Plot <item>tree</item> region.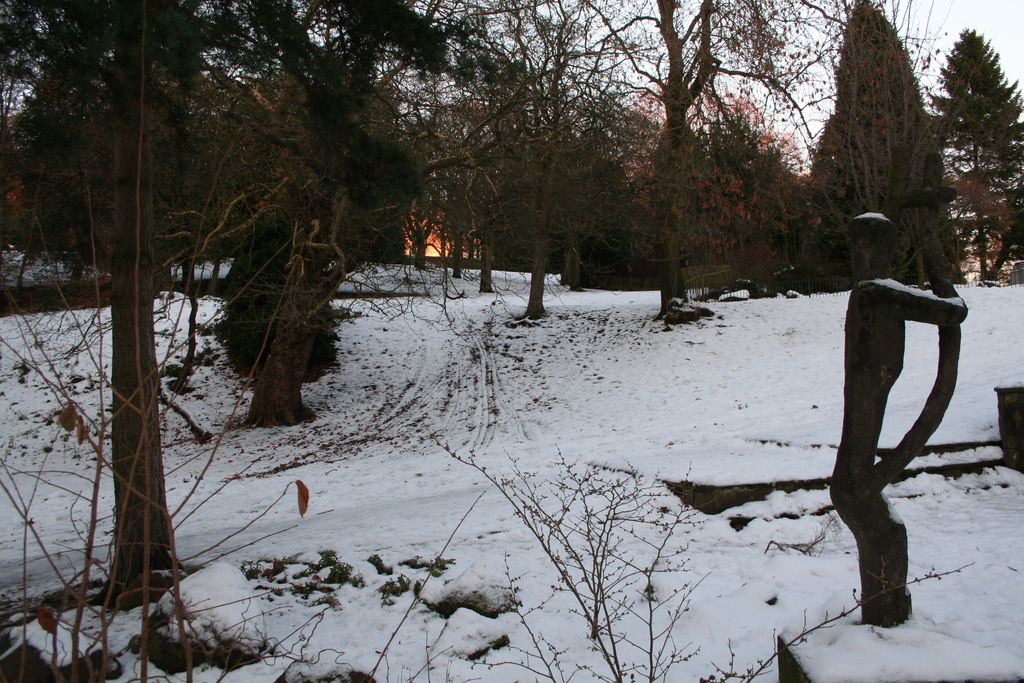
Plotted at select_region(807, 0, 965, 285).
